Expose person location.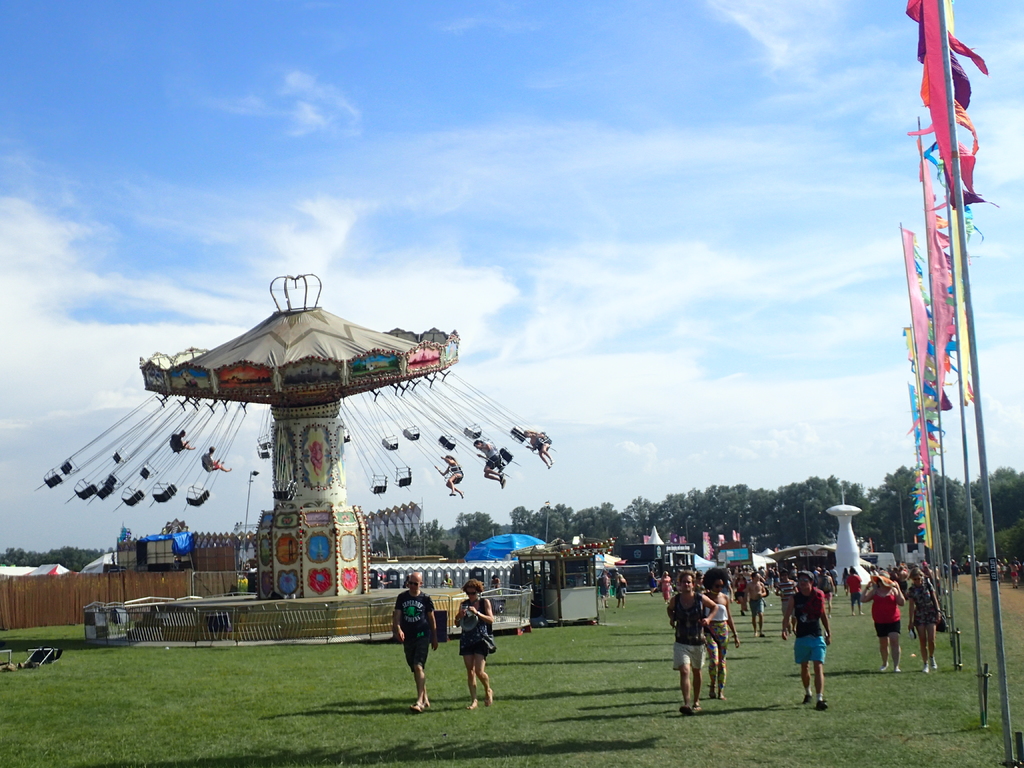
Exposed at bbox=(947, 557, 964, 593).
